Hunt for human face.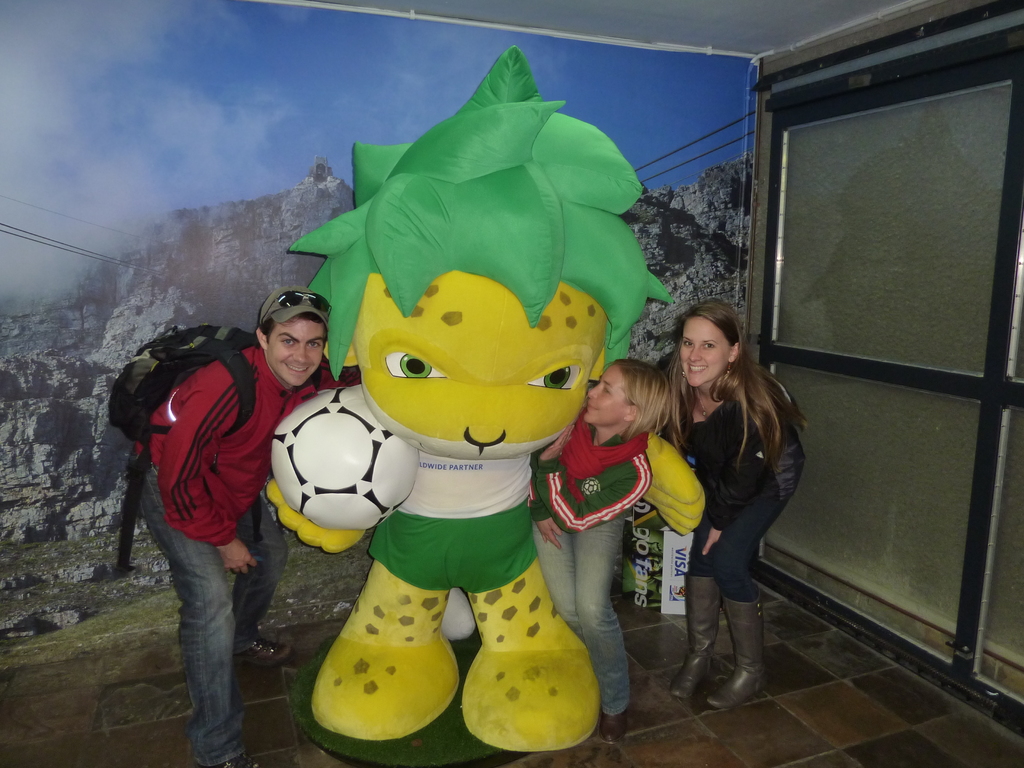
Hunted down at [x1=266, y1=320, x2=324, y2=388].
